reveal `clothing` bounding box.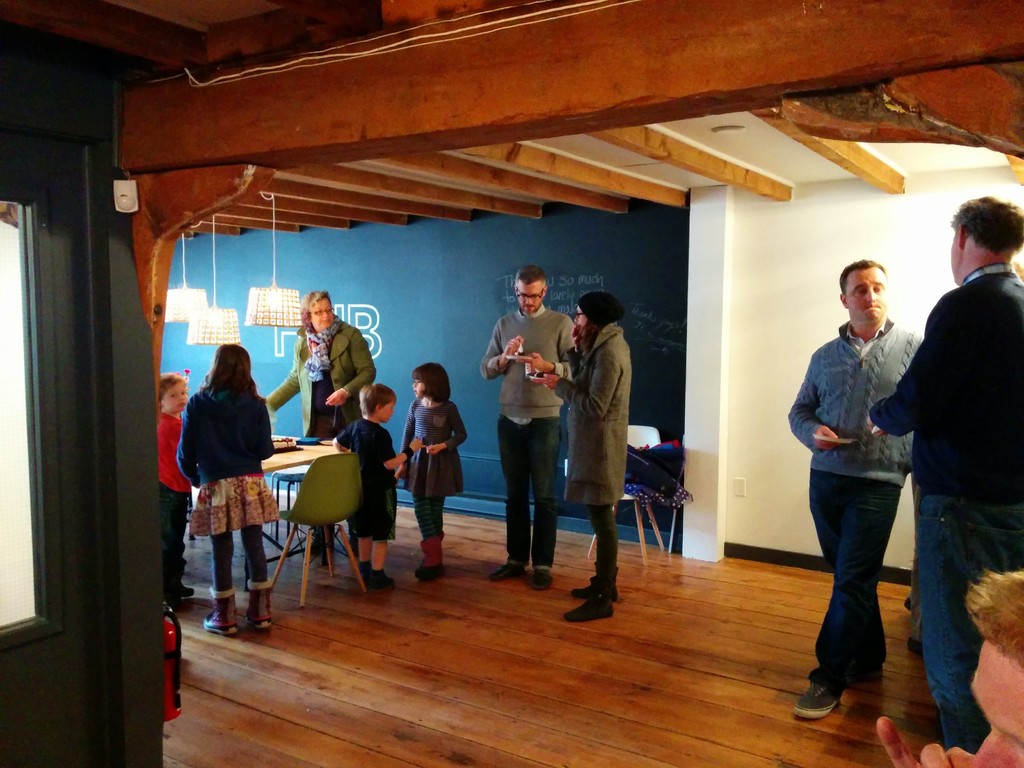
Revealed: box=[479, 305, 578, 559].
